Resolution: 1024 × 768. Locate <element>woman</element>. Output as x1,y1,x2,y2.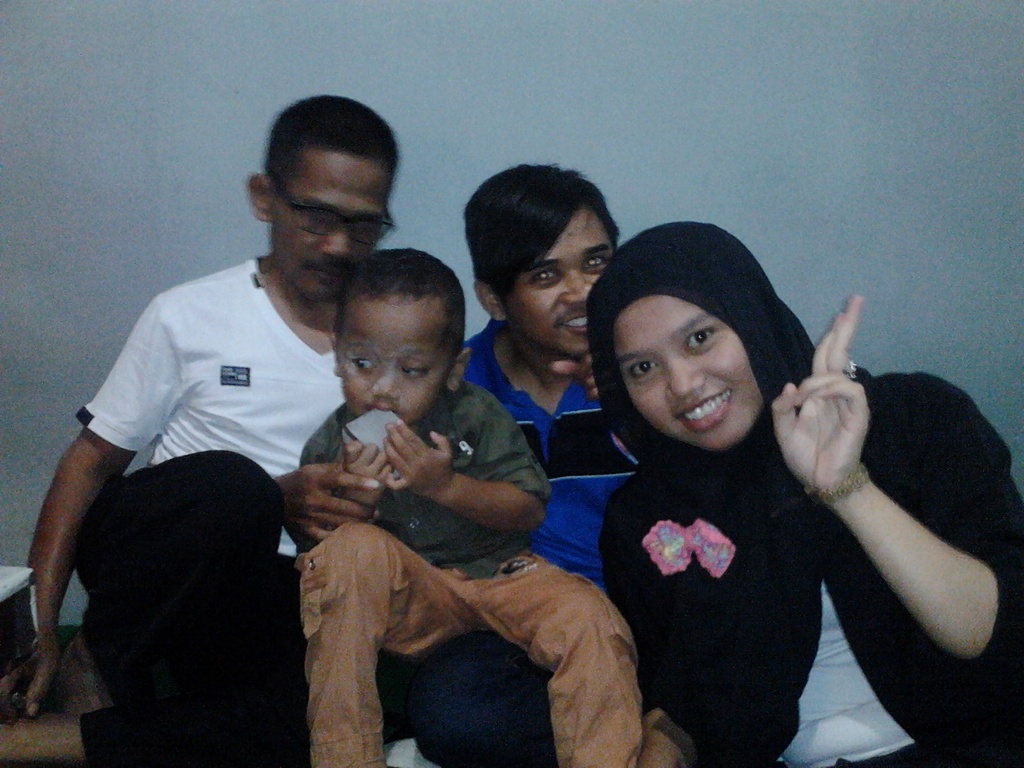
600,207,1023,767.
